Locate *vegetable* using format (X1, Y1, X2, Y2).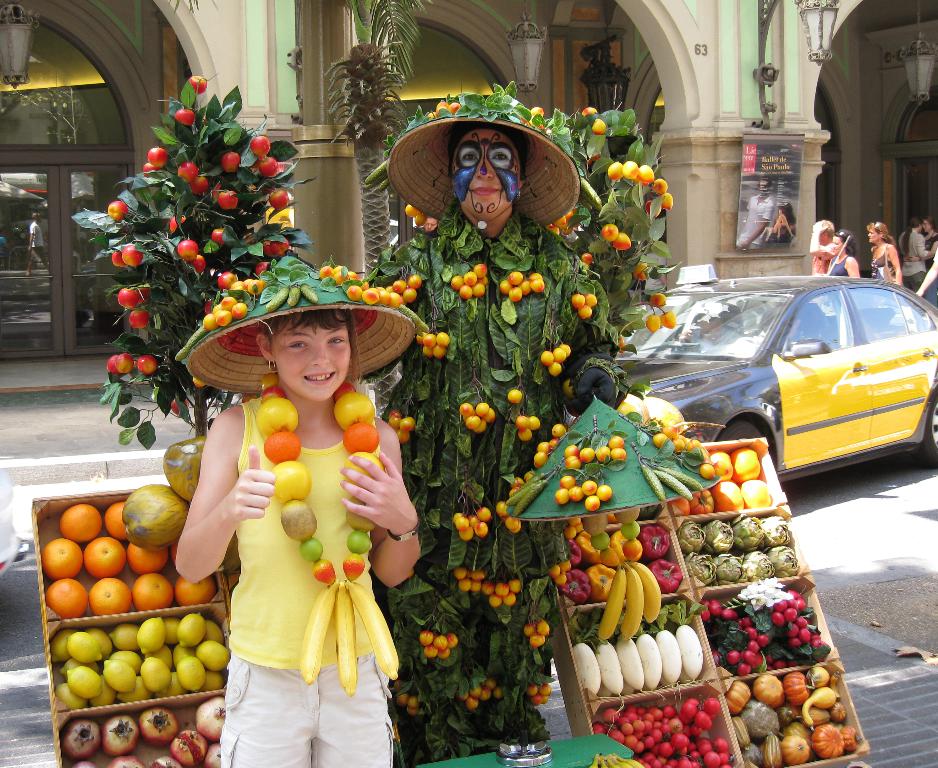
(781, 734, 809, 767).
